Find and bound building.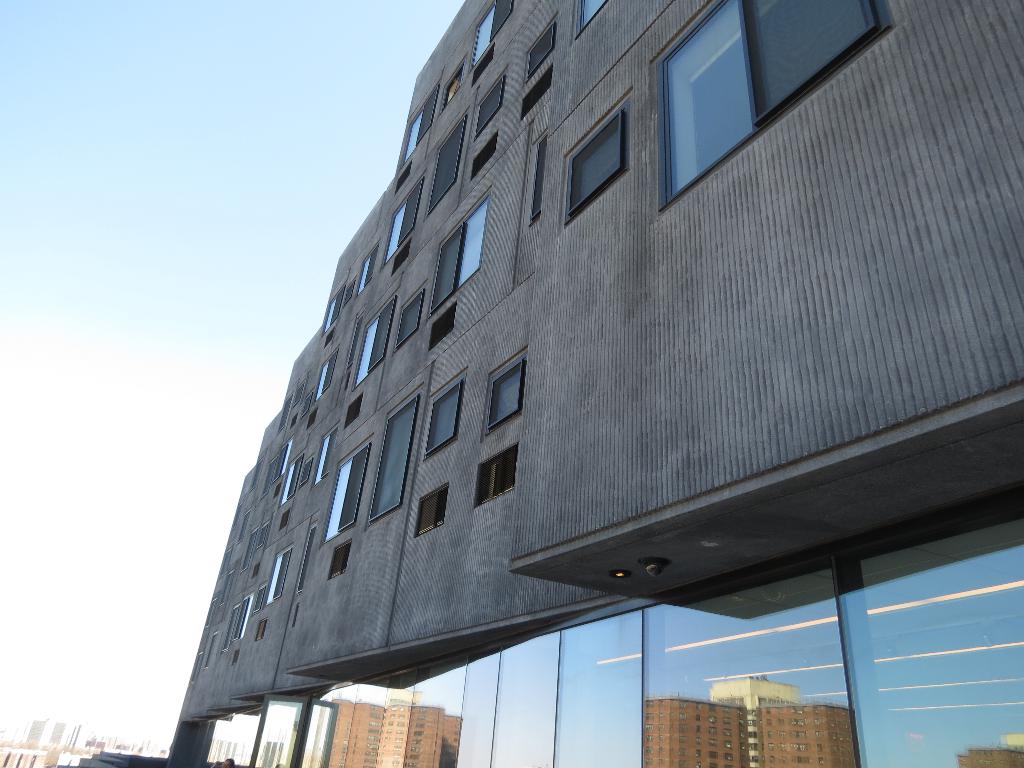
Bound: <region>380, 701, 439, 767</region>.
